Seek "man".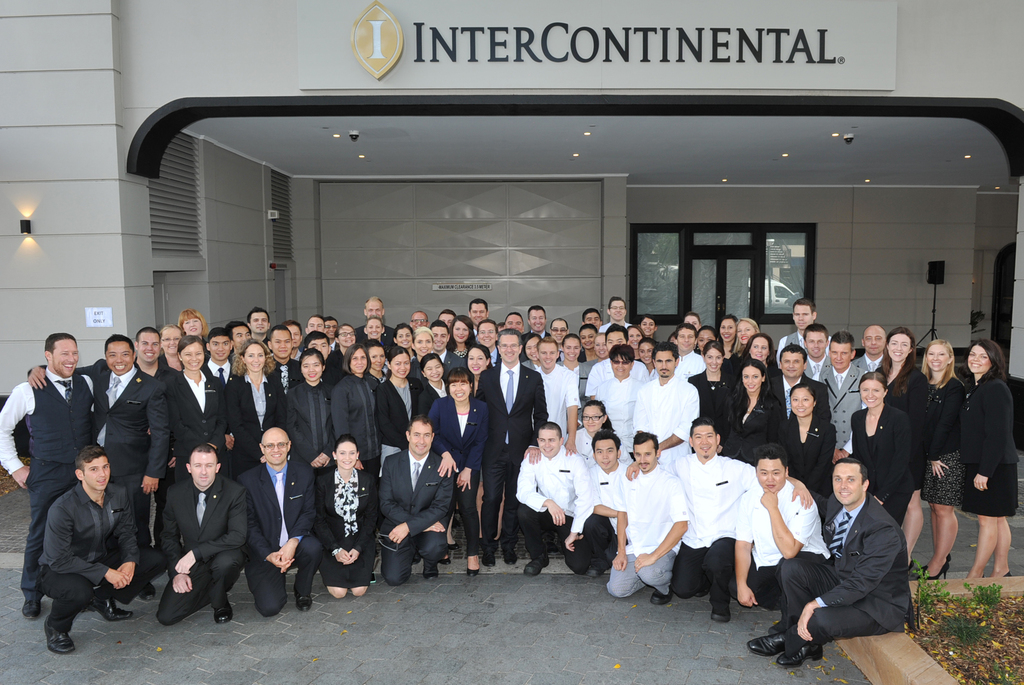
(472,319,508,370).
